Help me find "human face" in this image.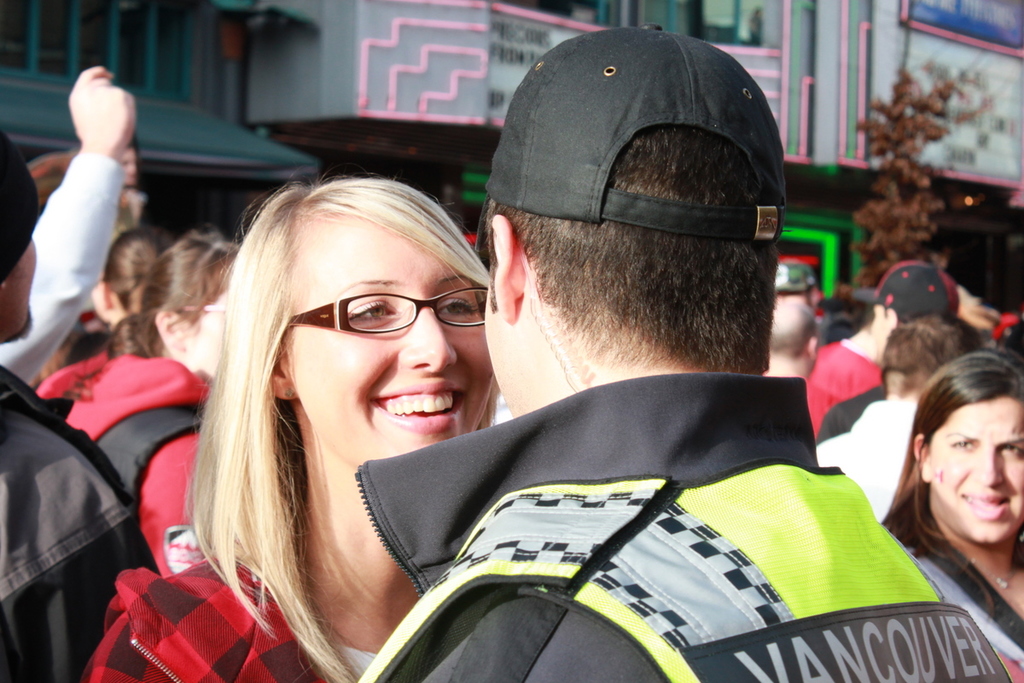
Found it: [928,397,1023,544].
